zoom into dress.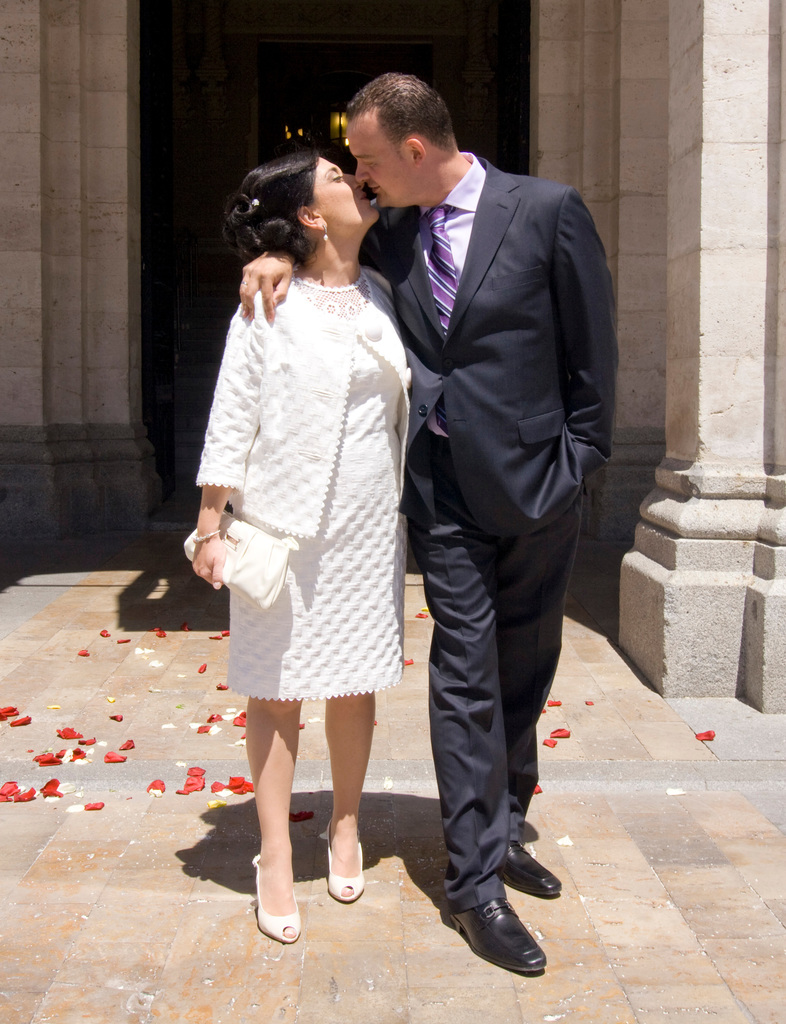
Zoom target: 190/267/405/705.
